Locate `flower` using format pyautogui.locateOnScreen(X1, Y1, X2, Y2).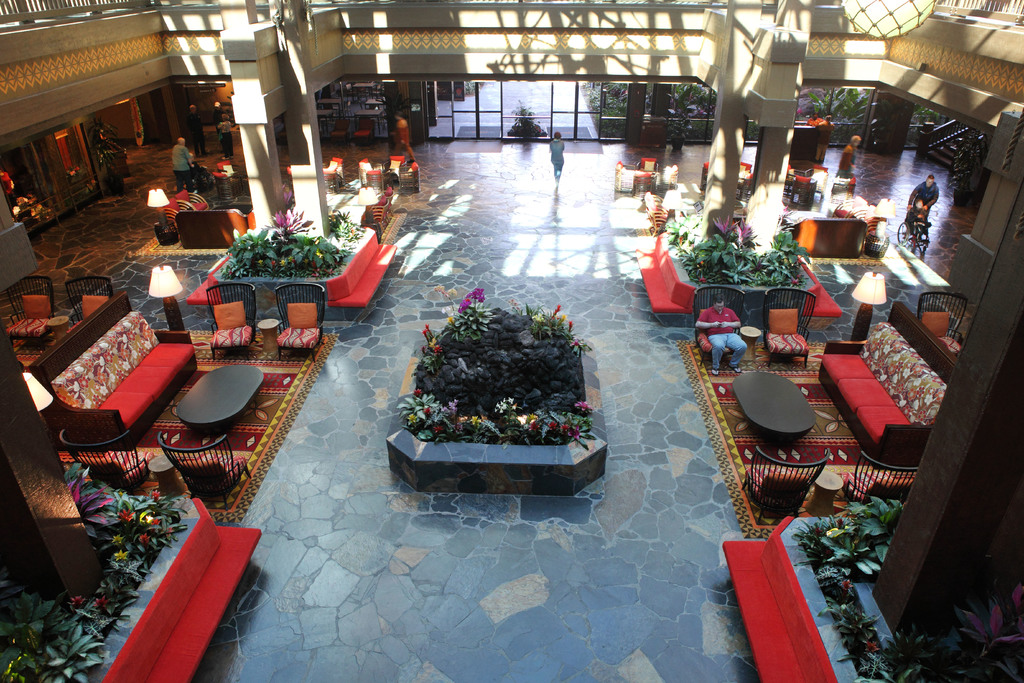
pyautogui.locateOnScreen(302, 259, 308, 265).
